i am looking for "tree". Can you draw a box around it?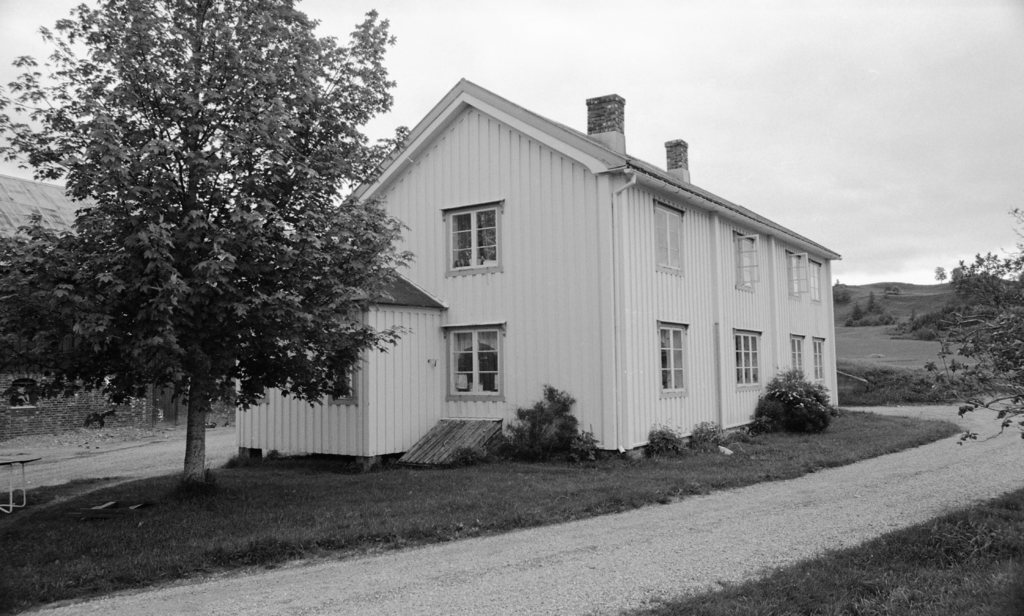
Sure, the bounding box is bbox=[834, 279, 850, 301].
